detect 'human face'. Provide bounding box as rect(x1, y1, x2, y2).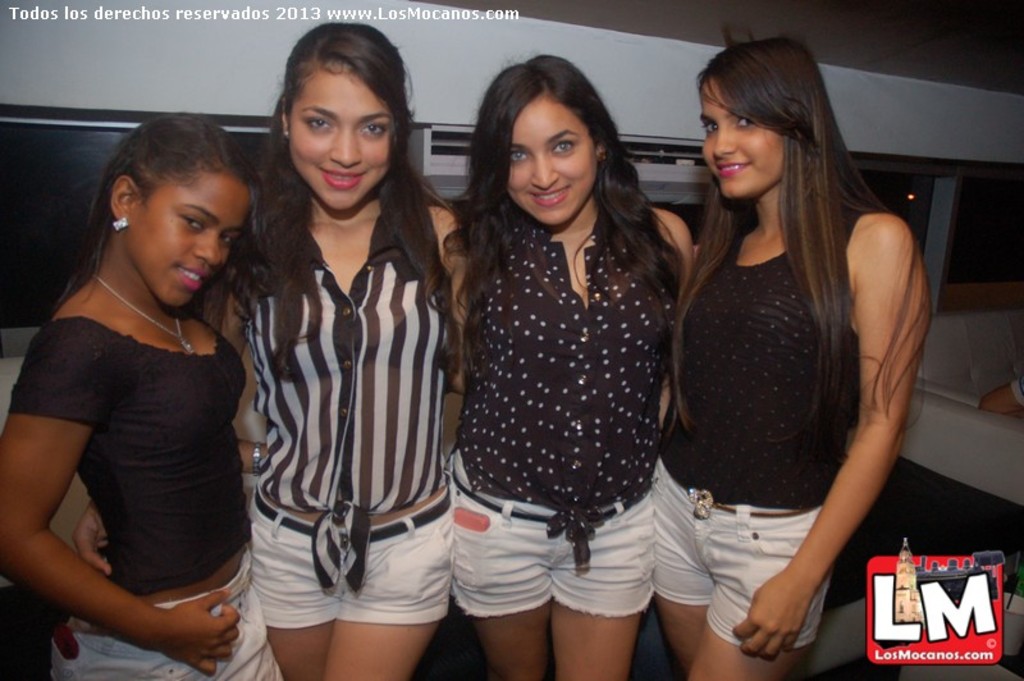
rect(503, 99, 600, 227).
